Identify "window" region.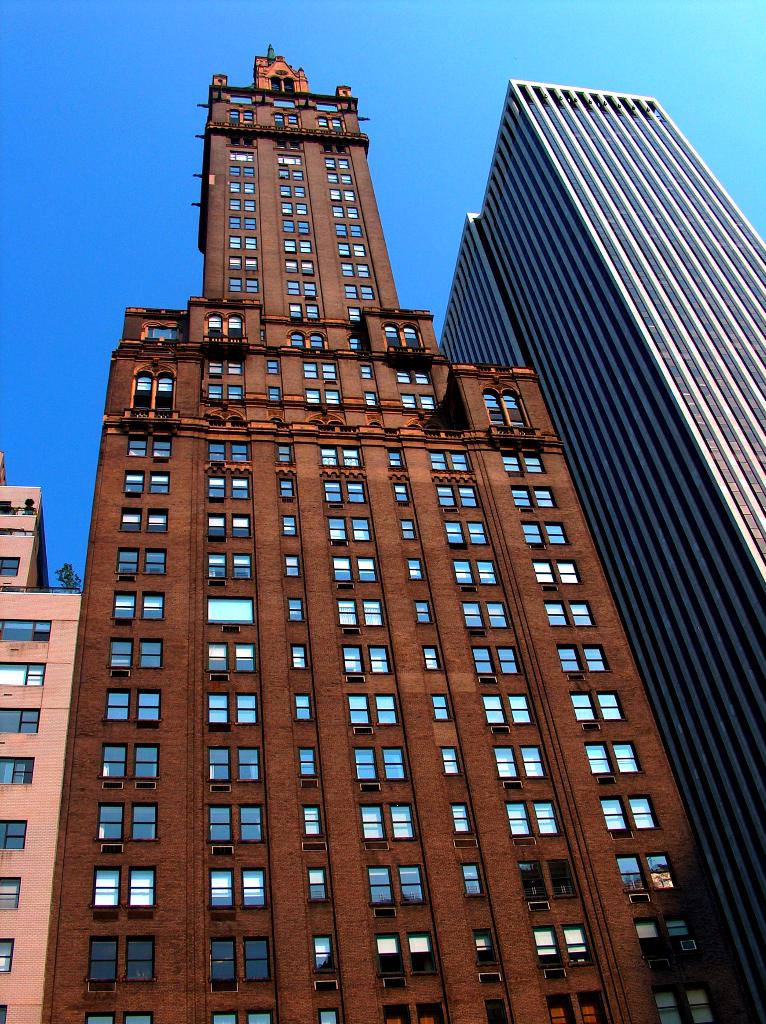
Region: <bbox>207, 474, 251, 499</bbox>.
